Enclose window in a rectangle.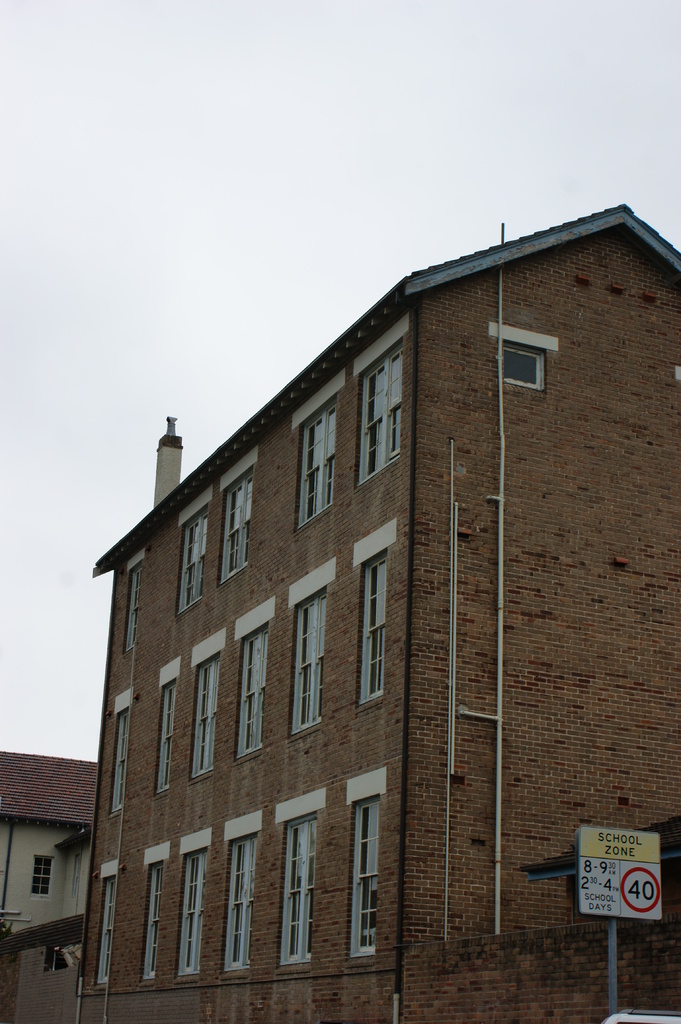
[left=293, top=561, right=333, bottom=732].
